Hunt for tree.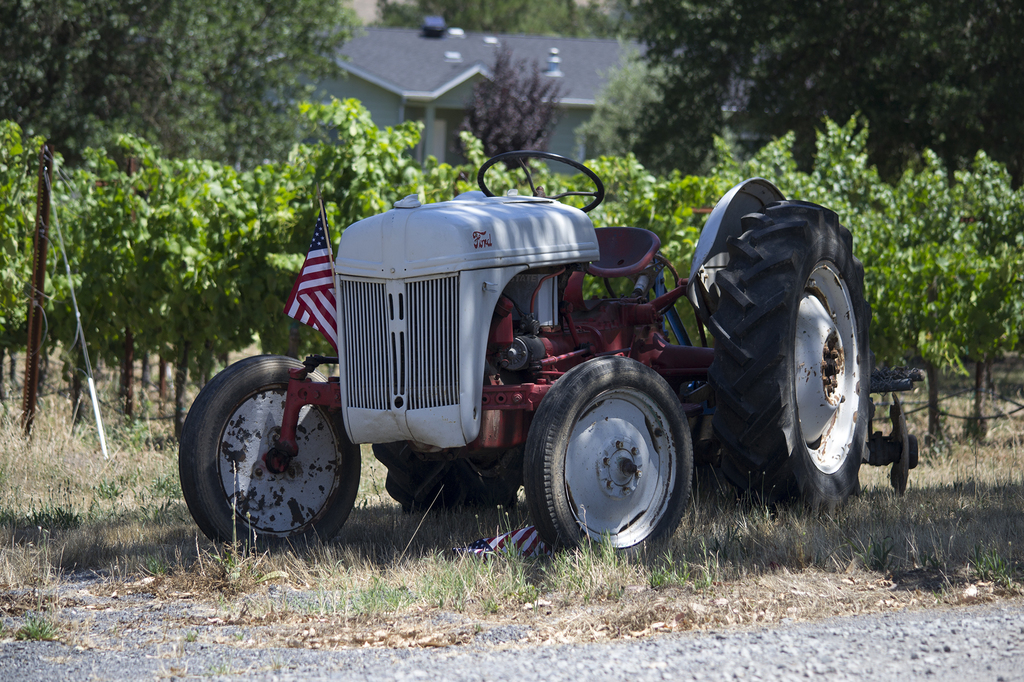
Hunted down at detection(0, 0, 372, 444).
